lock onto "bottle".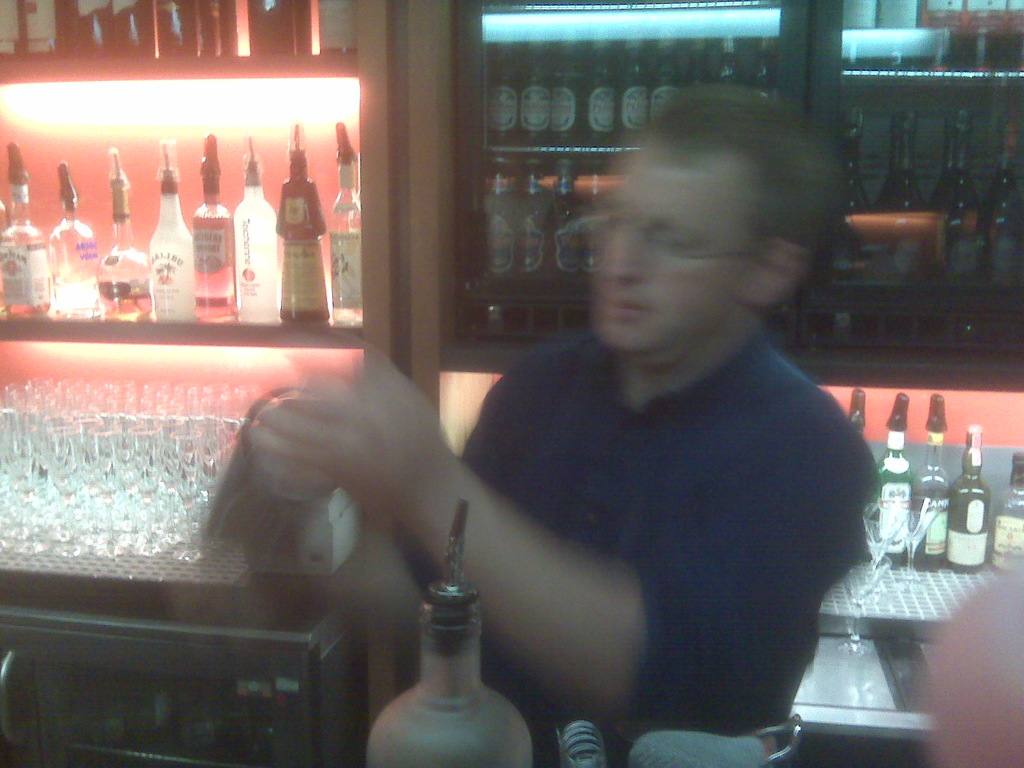
Locked: 622/23/658/147.
